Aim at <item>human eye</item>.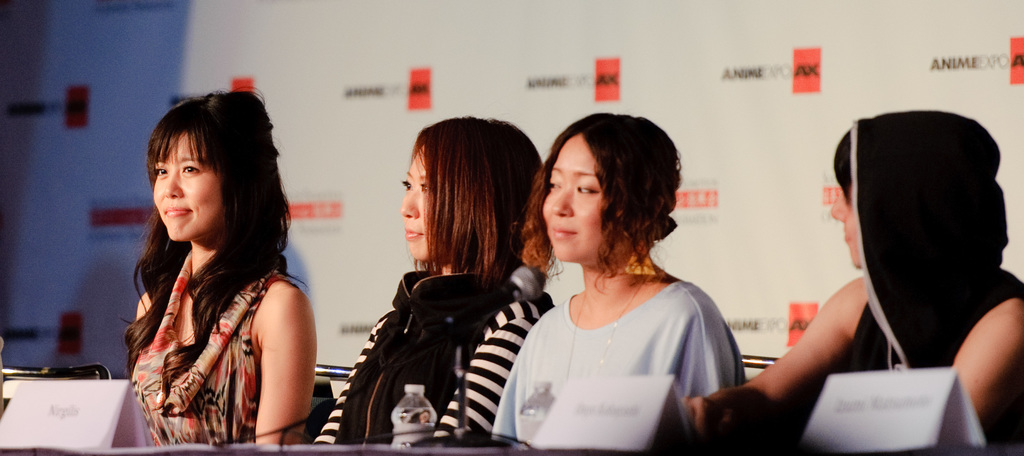
Aimed at 156, 165, 170, 180.
